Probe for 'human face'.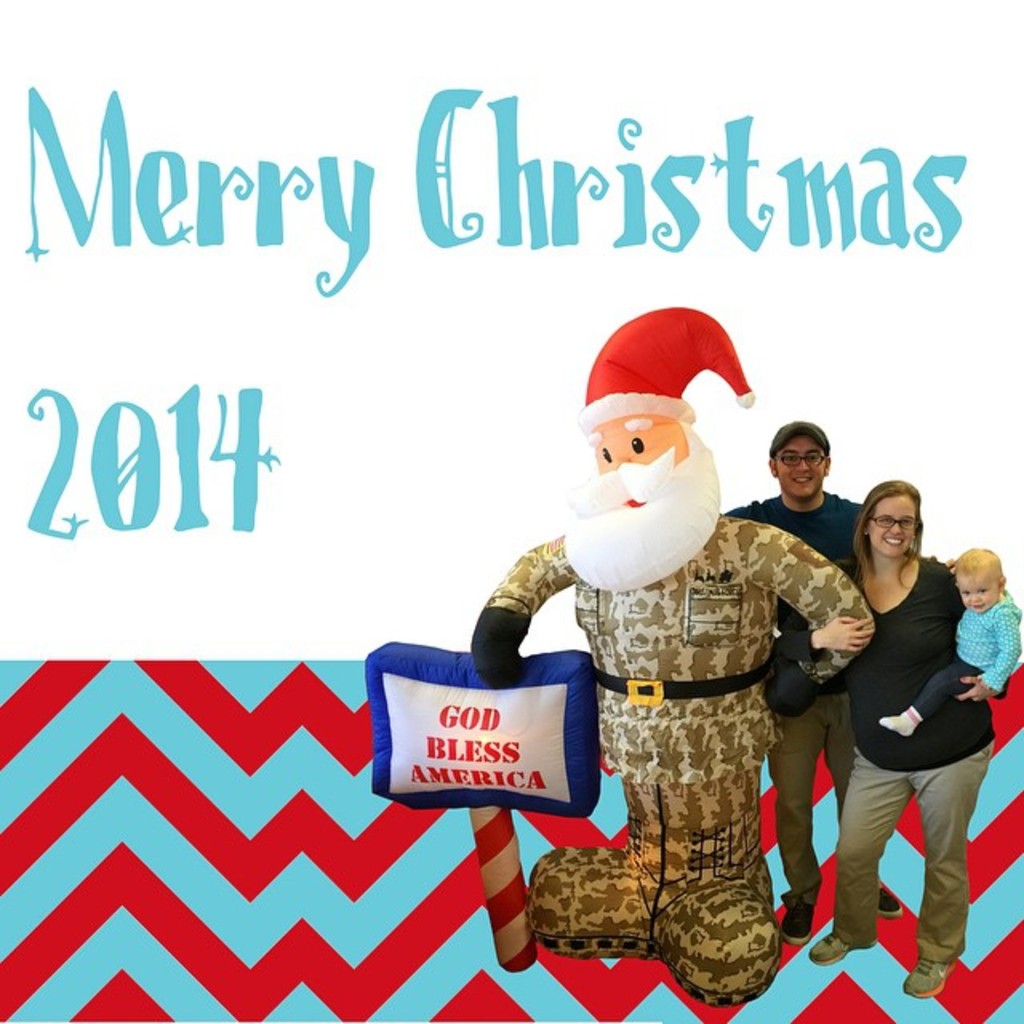
Probe result: (left=864, top=494, right=922, bottom=558).
